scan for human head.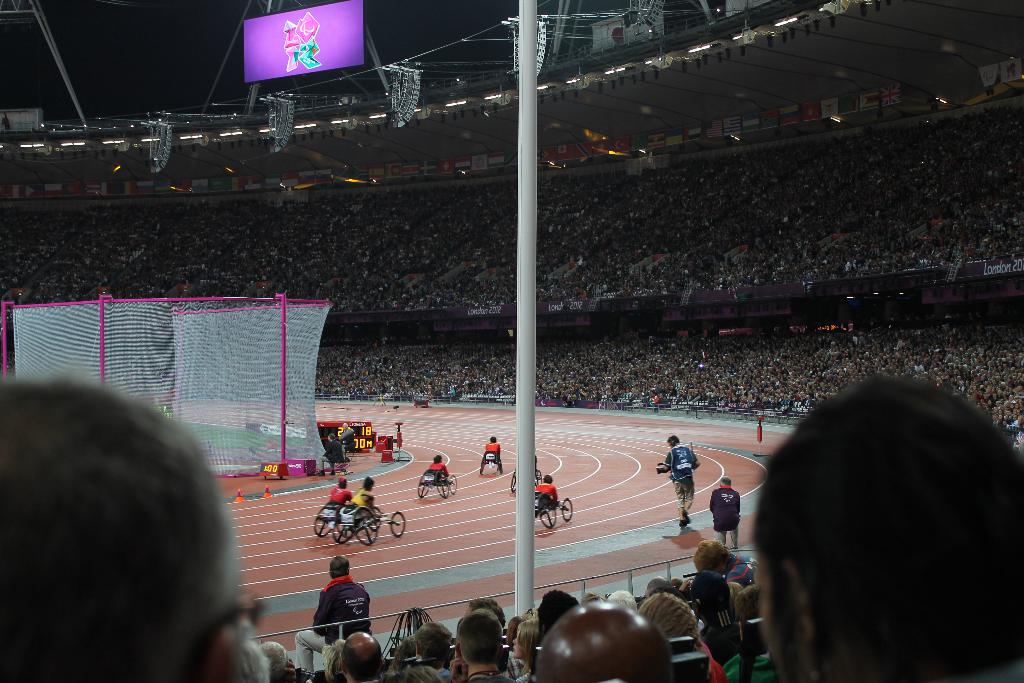
Scan result: <bbox>648, 578, 668, 598</bbox>.
